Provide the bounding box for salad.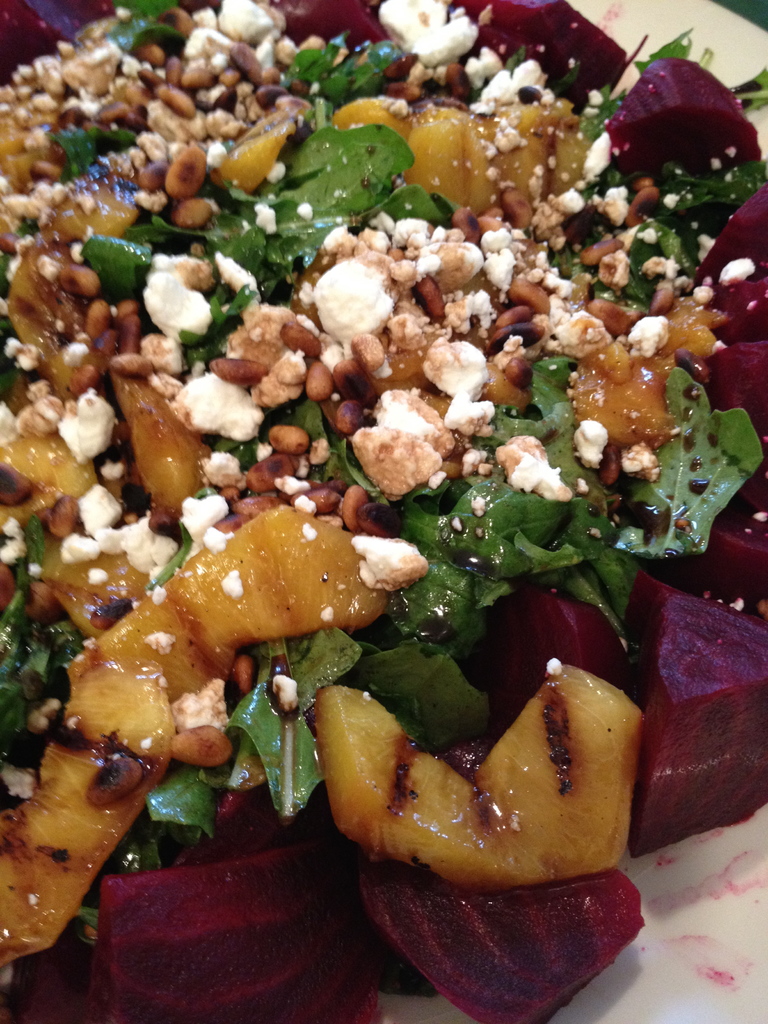
bbox=[0, 0, 755, 1023].
